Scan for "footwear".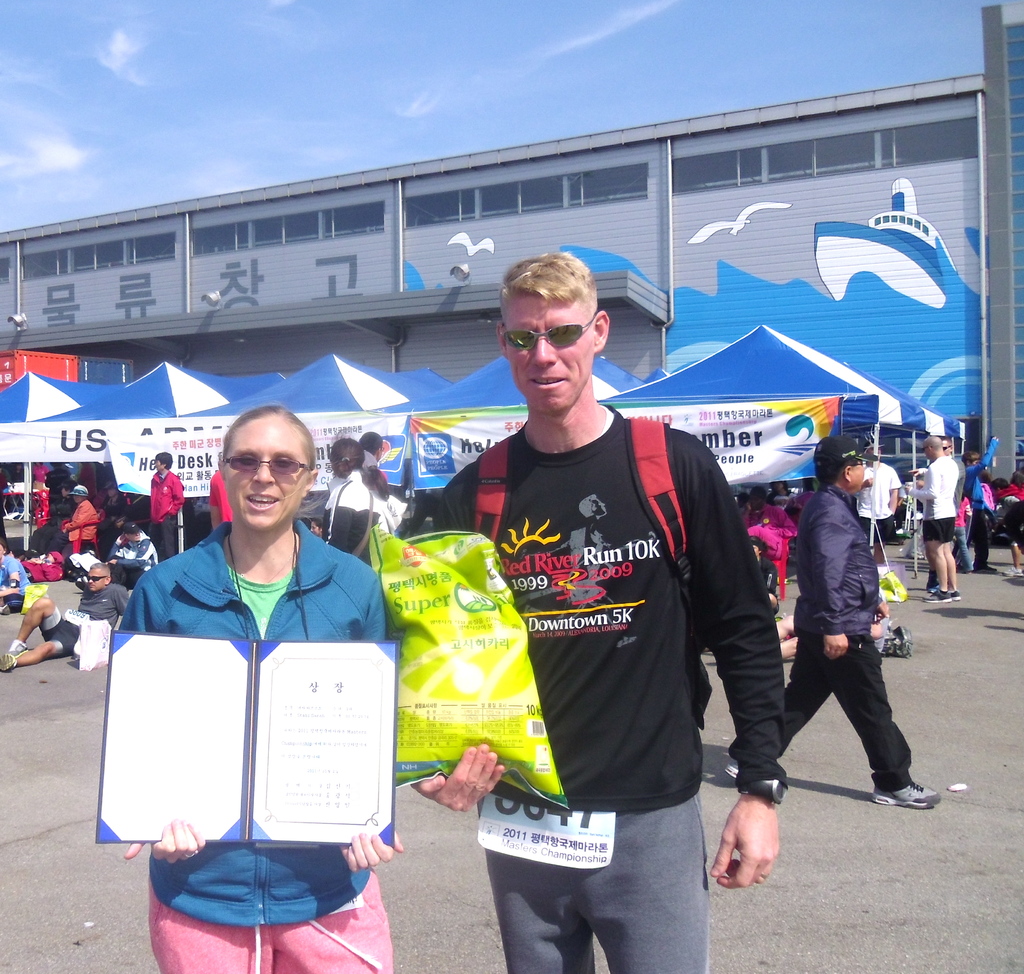
Scan result: x1=870 y1=779 x2=937 y2=804.
